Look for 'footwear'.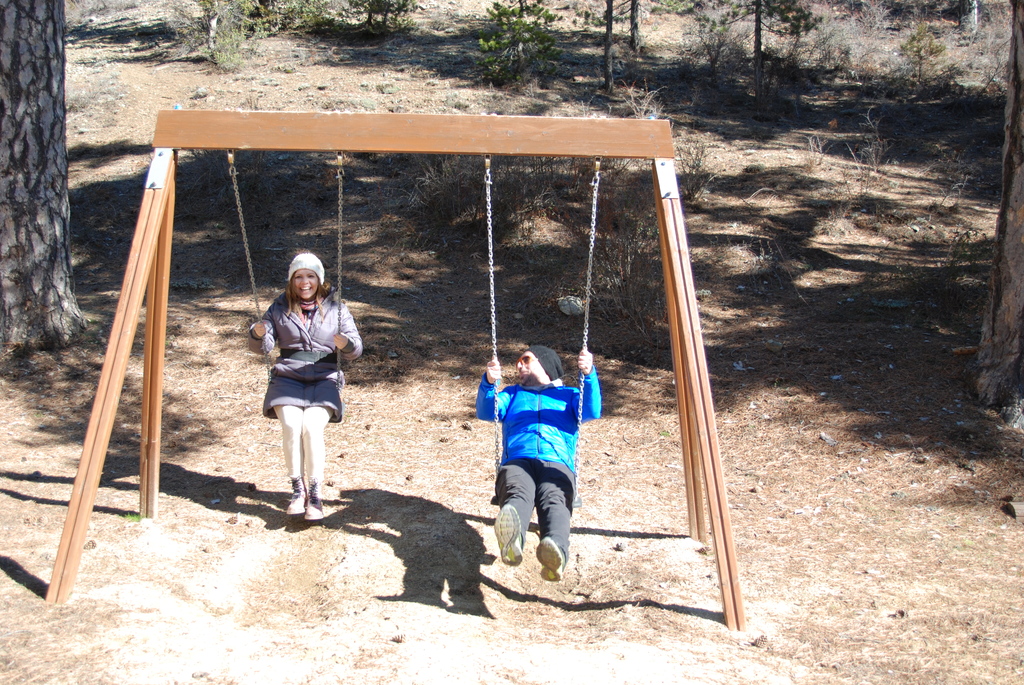
Found: pyautogui.locateOnScreen(303, 476, 324, 523).
